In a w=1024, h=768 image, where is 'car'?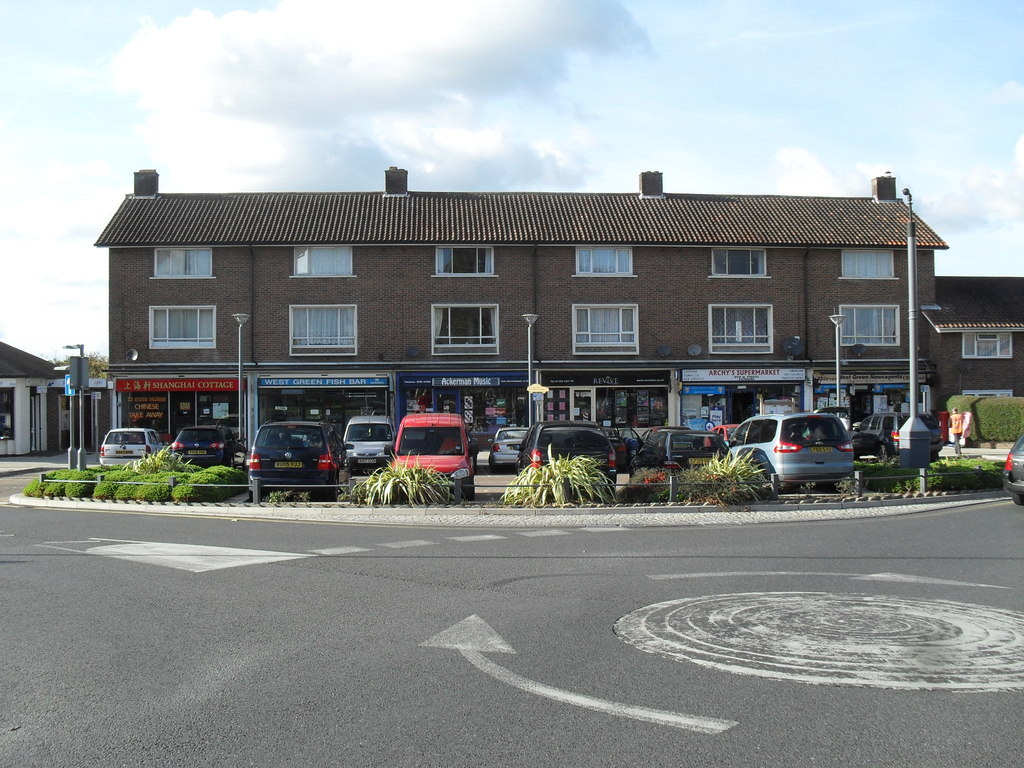
342,408,401,476.
